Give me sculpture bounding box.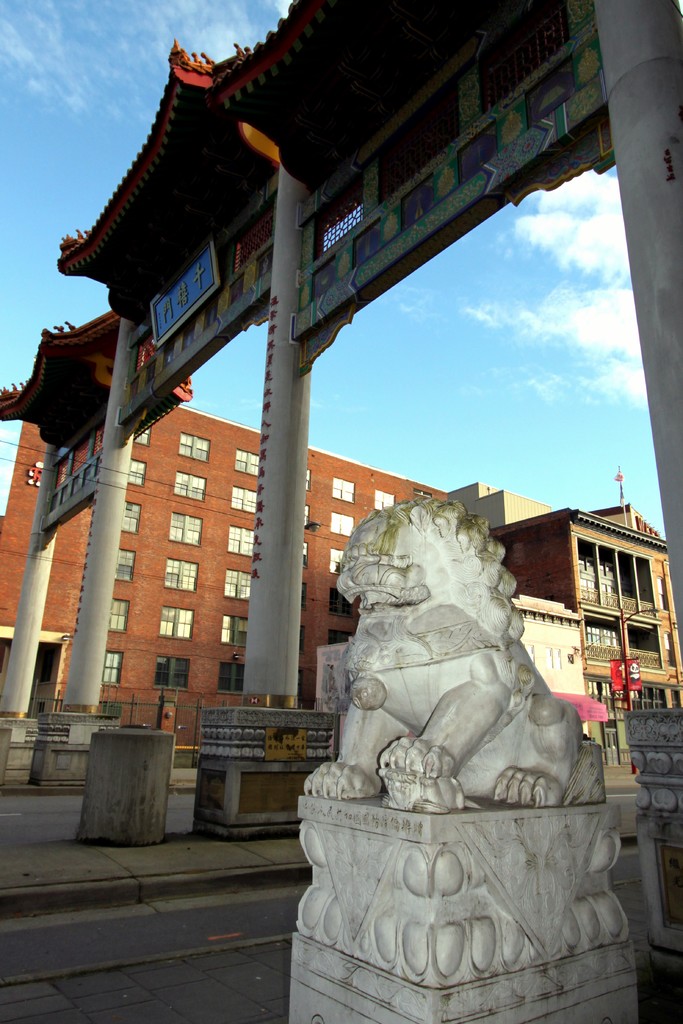
bbox=[313, 492, 605, 807].
